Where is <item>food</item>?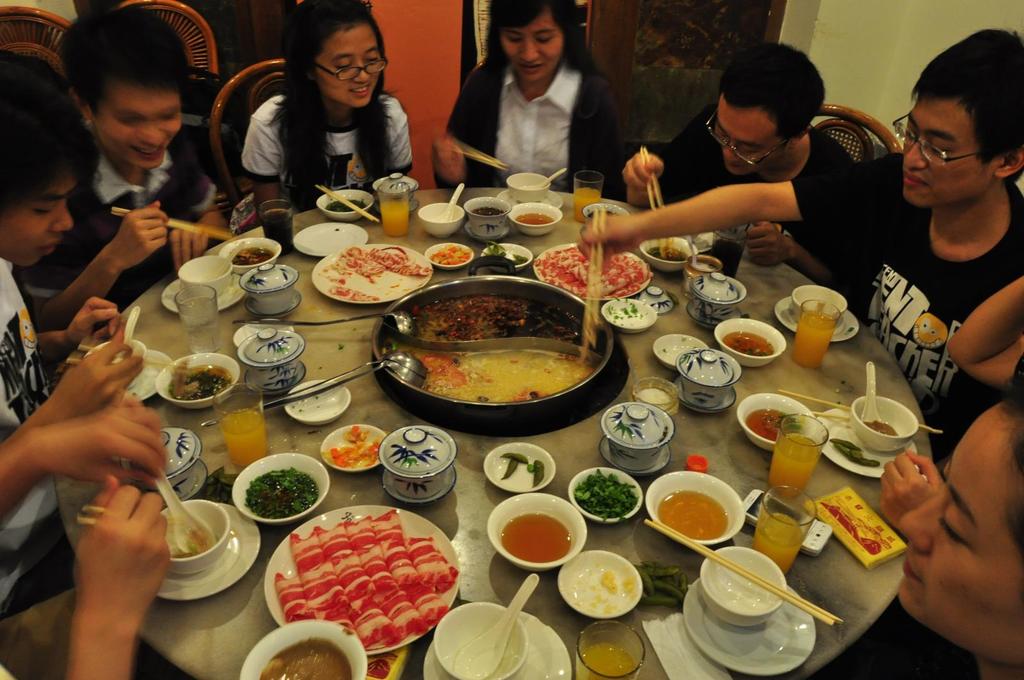
box=[262, 638, 351, 679].
